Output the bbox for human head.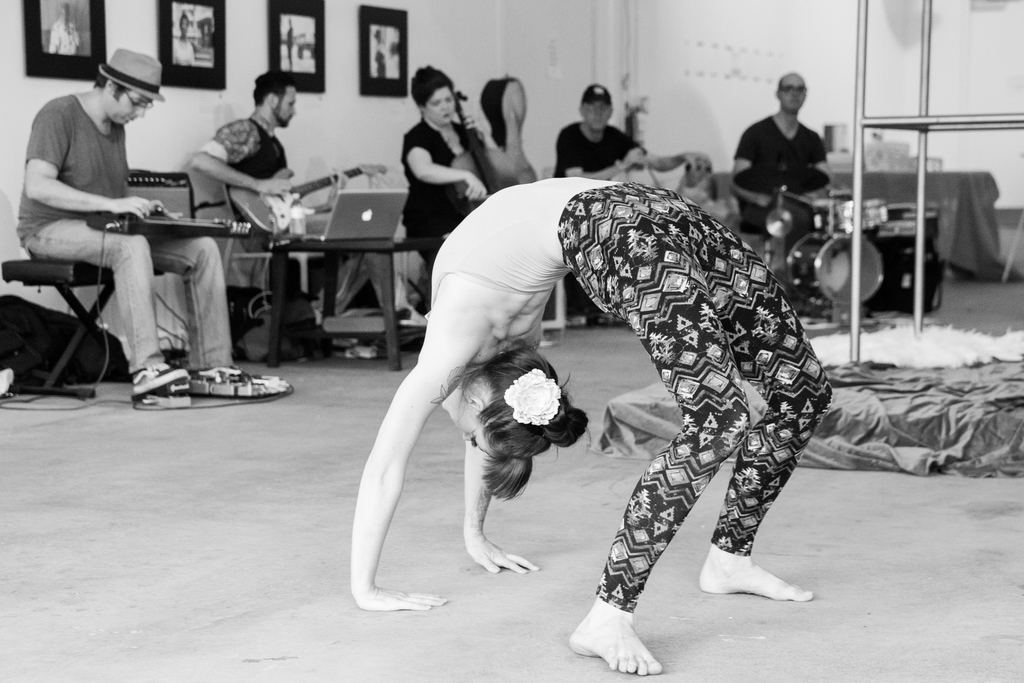
pyautogui.locateOnScreen(456, 345, 568, 468).
